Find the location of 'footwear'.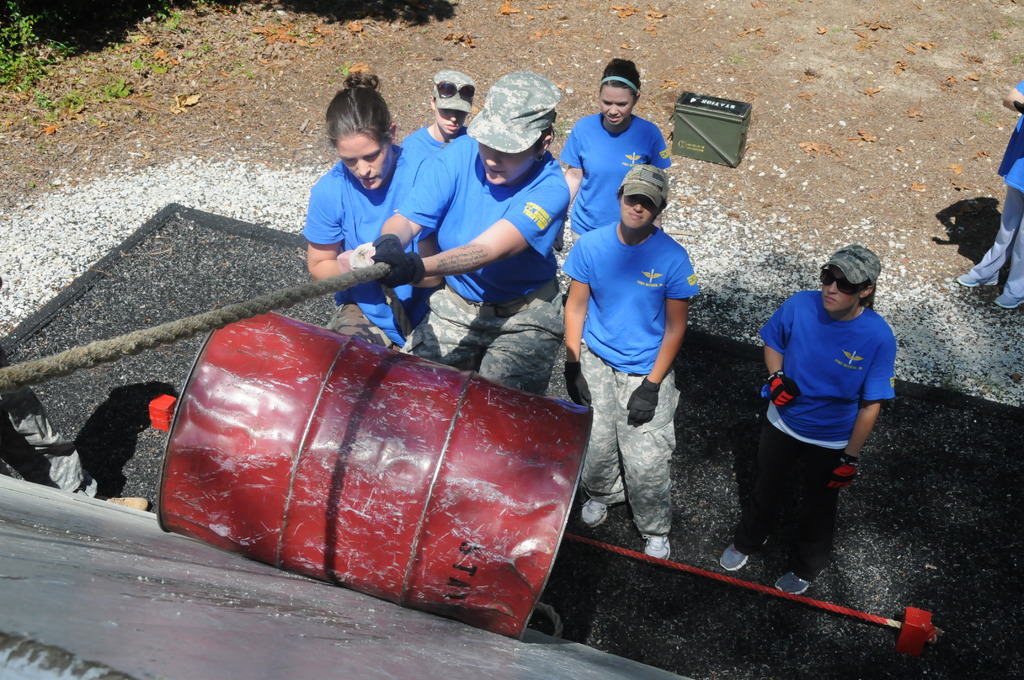
Location: 993:293:1023:310.
